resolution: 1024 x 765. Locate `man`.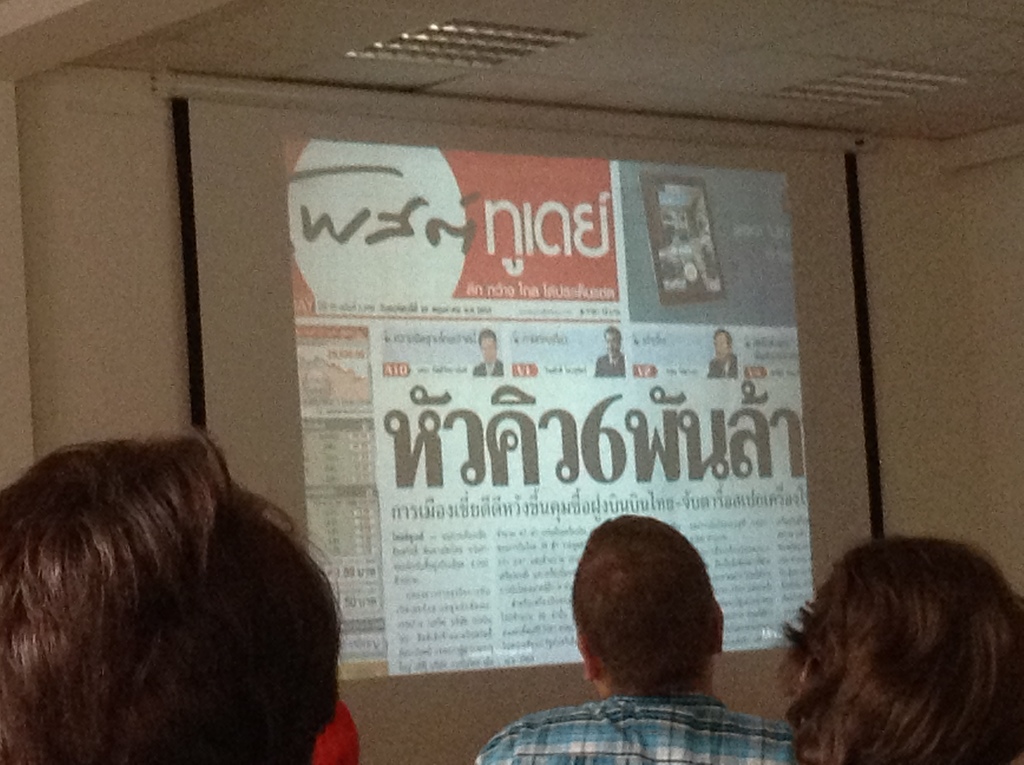
region(702, 330, 737, 377).
